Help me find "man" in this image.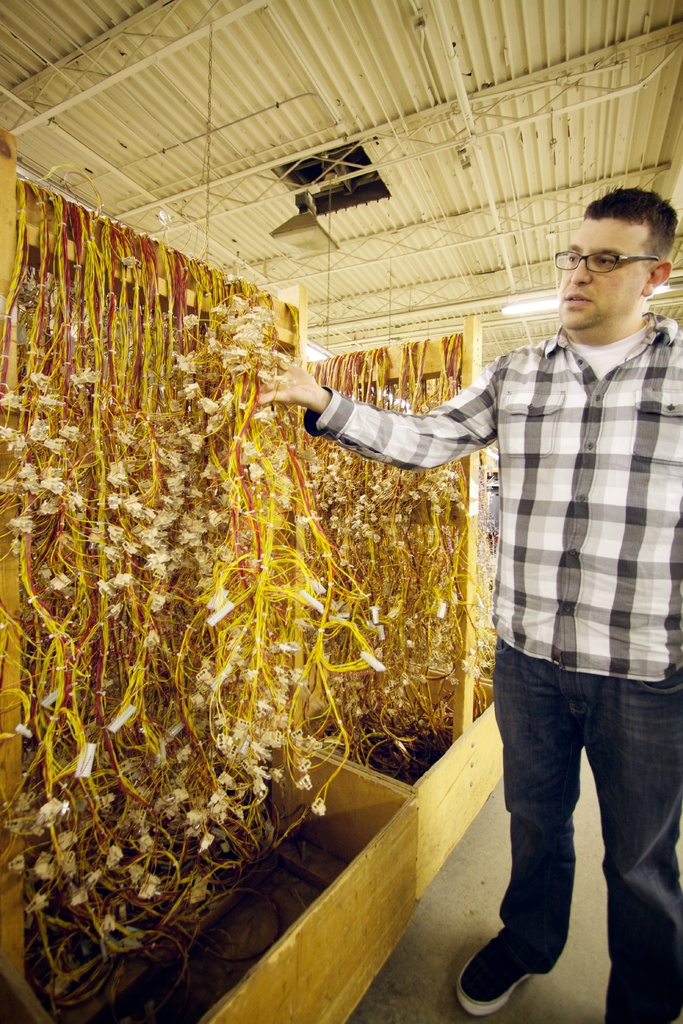
Found it: <box>322,209,680,962</box>.
